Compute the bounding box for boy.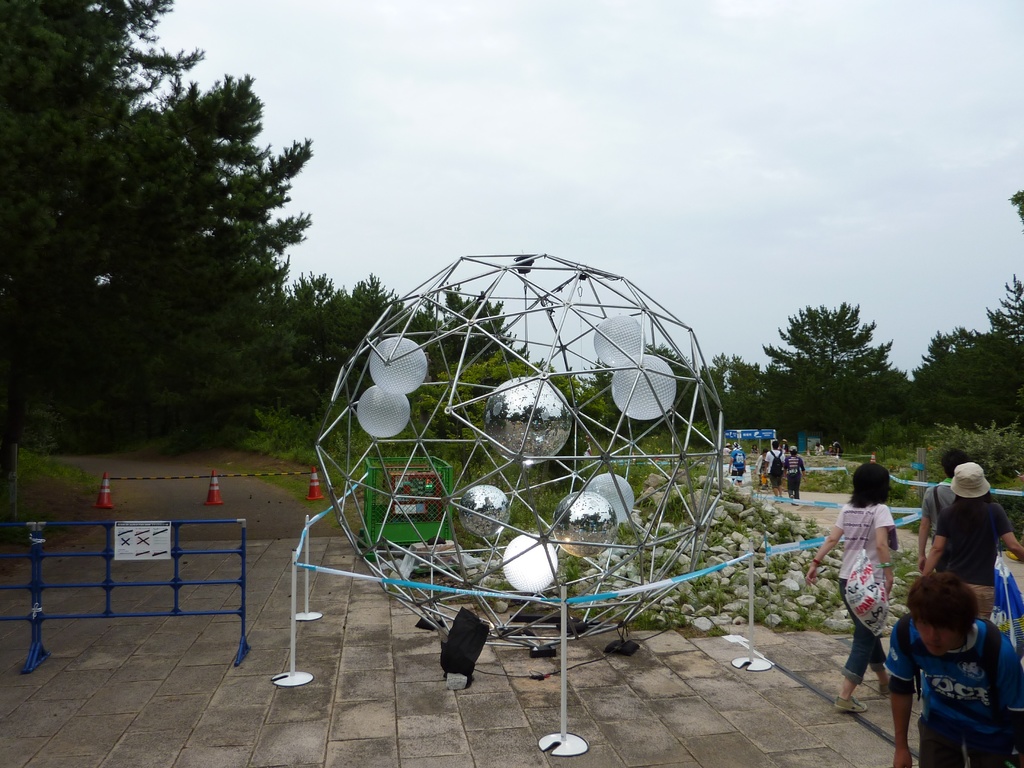
x1=916, y1=449, x2=972, y2=572.
